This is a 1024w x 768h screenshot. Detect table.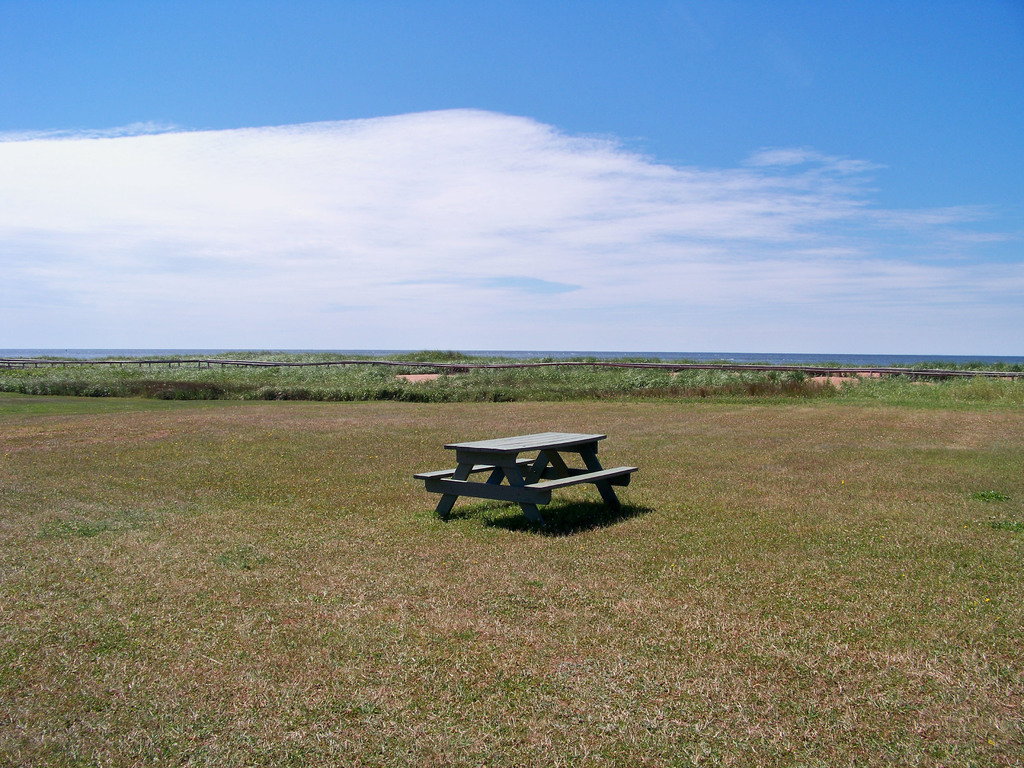
[left=416, top=427, right=639, bottom=532].
